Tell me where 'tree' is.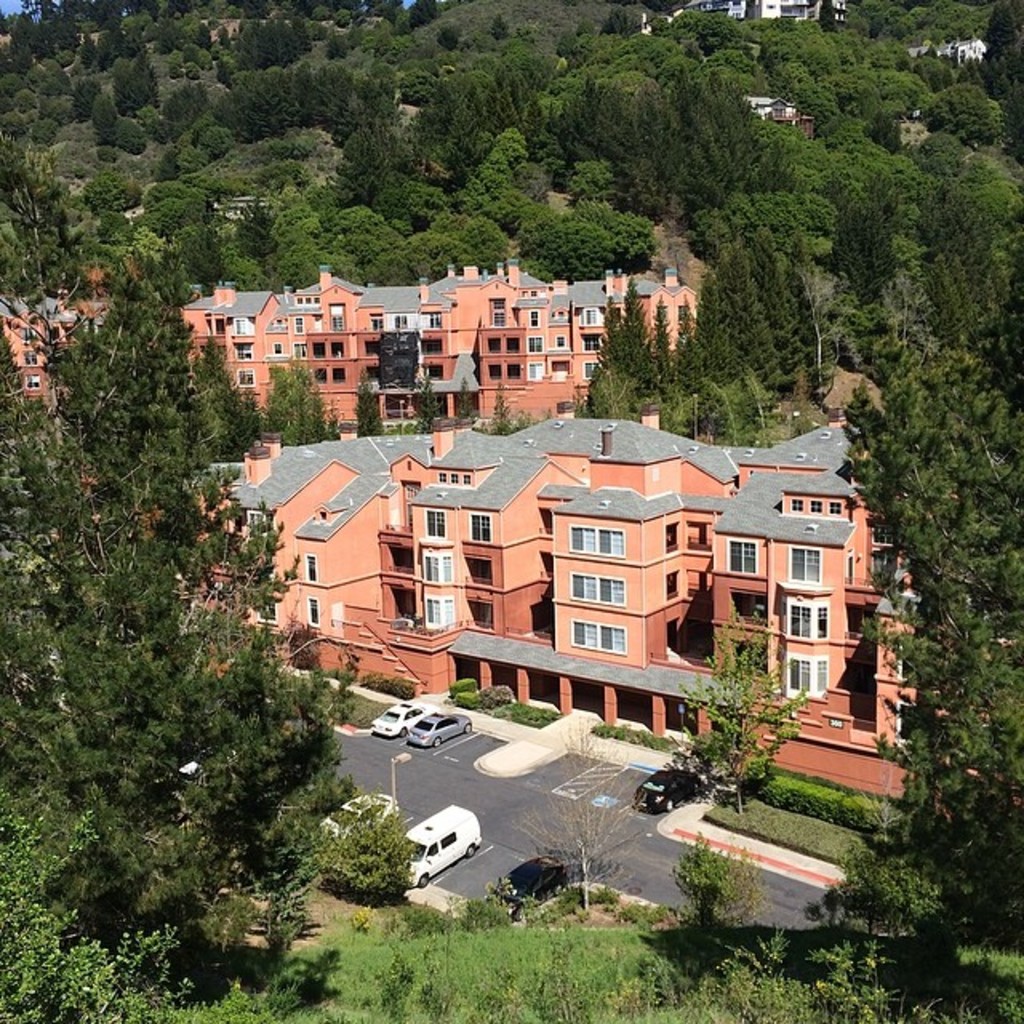
'tree' is at 315,792,421,910.
